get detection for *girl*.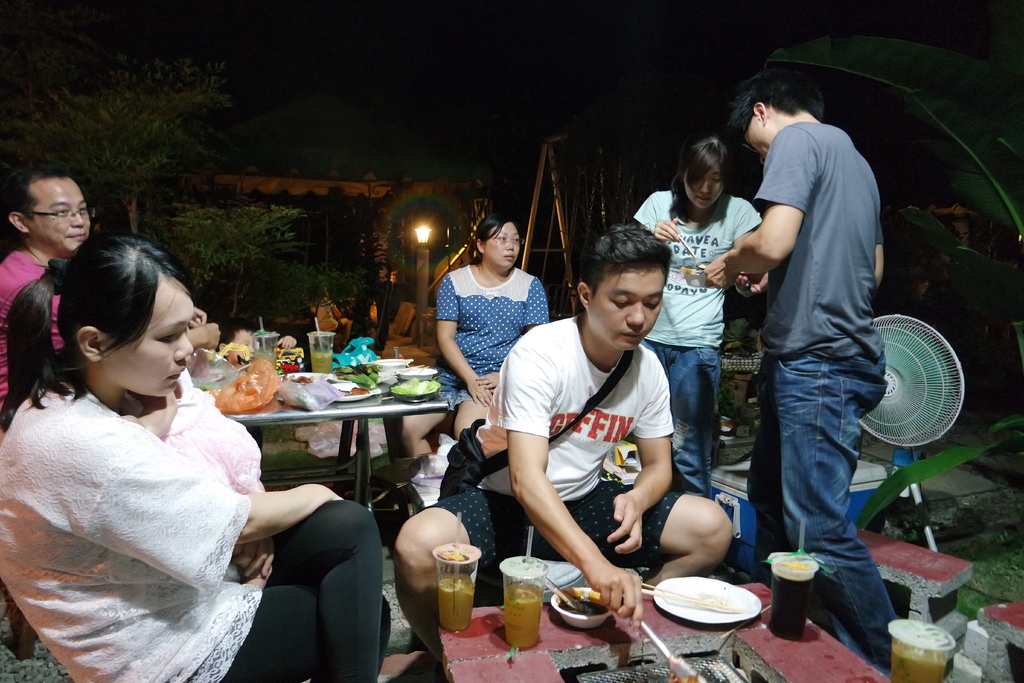
Detection: rect(632, 136, 763, 500).
